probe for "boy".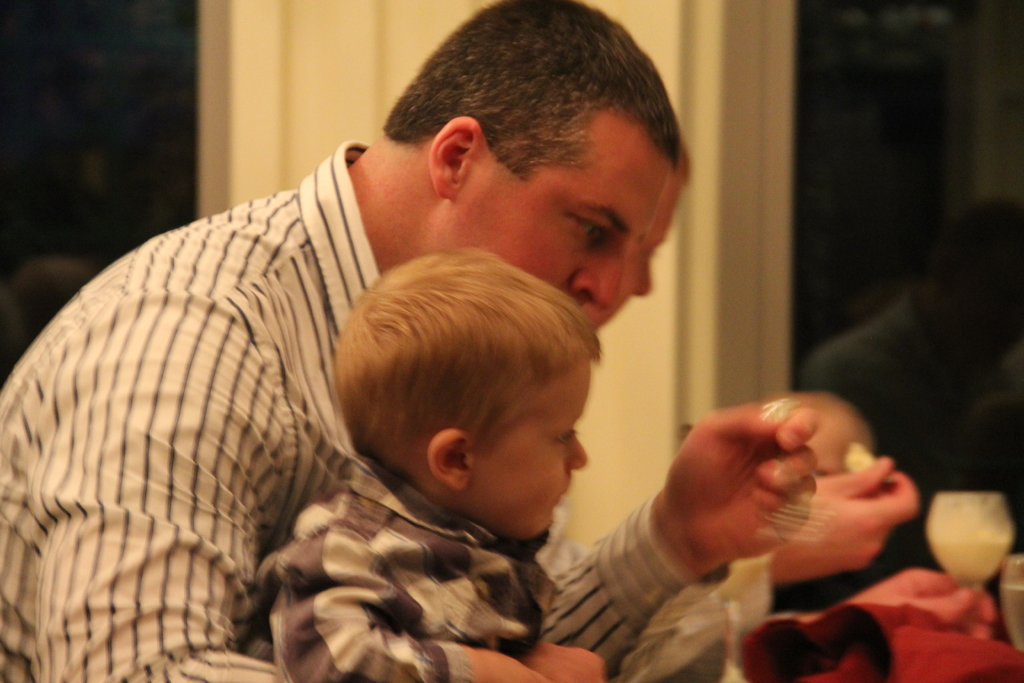
Probe result: rect(245, 244, 728, 682).
